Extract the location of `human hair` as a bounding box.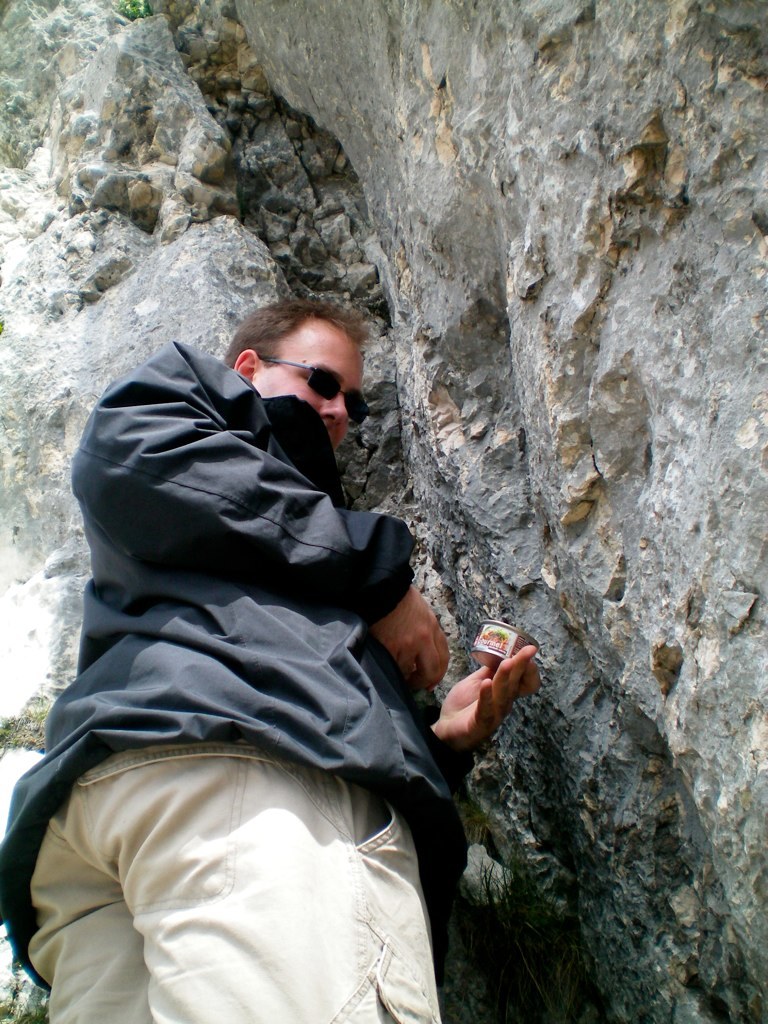
detection(226, 297, 363, 377).
